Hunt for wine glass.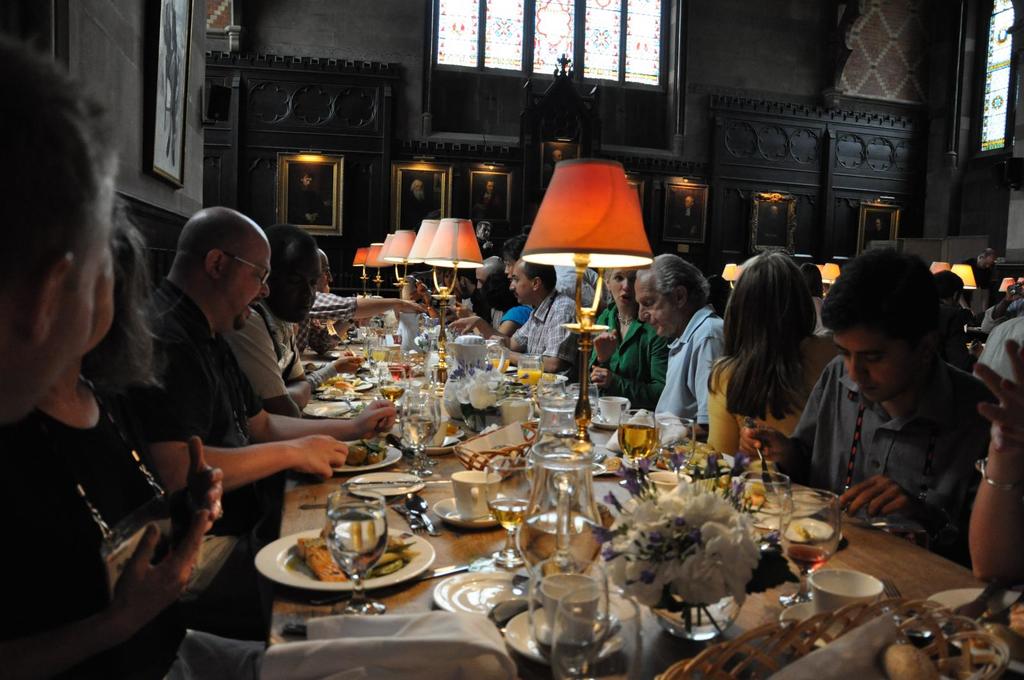
Hunted down at [777, 489, 837, 606].
